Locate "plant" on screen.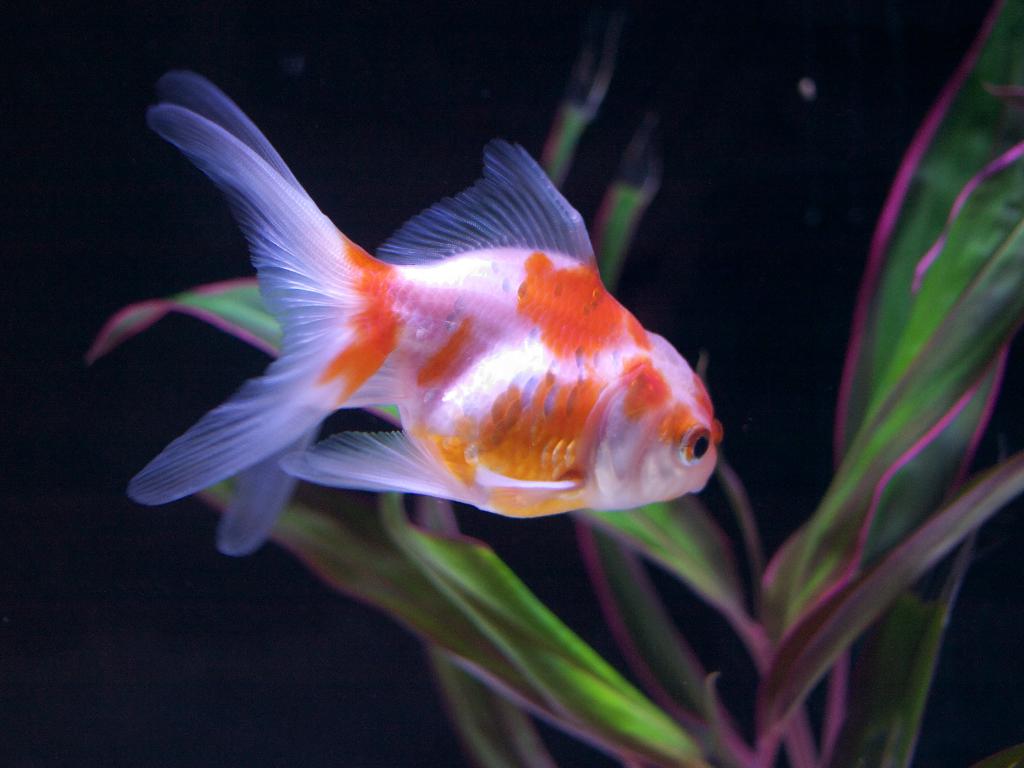
On screen at (left=82, top=19, right=1019, bottom=762).
